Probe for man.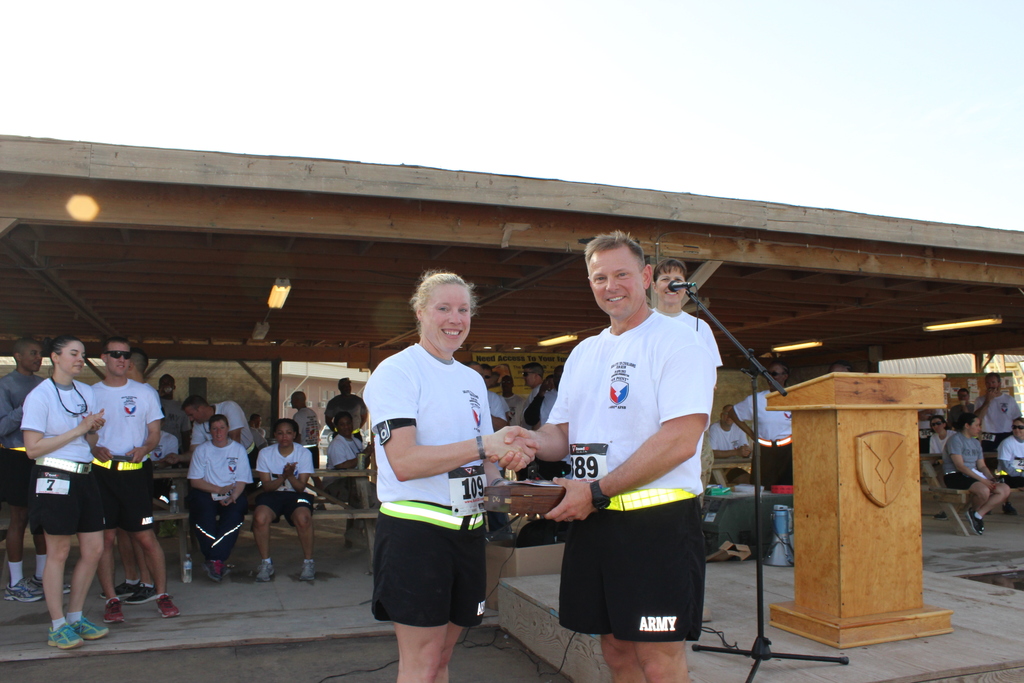
Probe result: (94, 335, 181, 625).
